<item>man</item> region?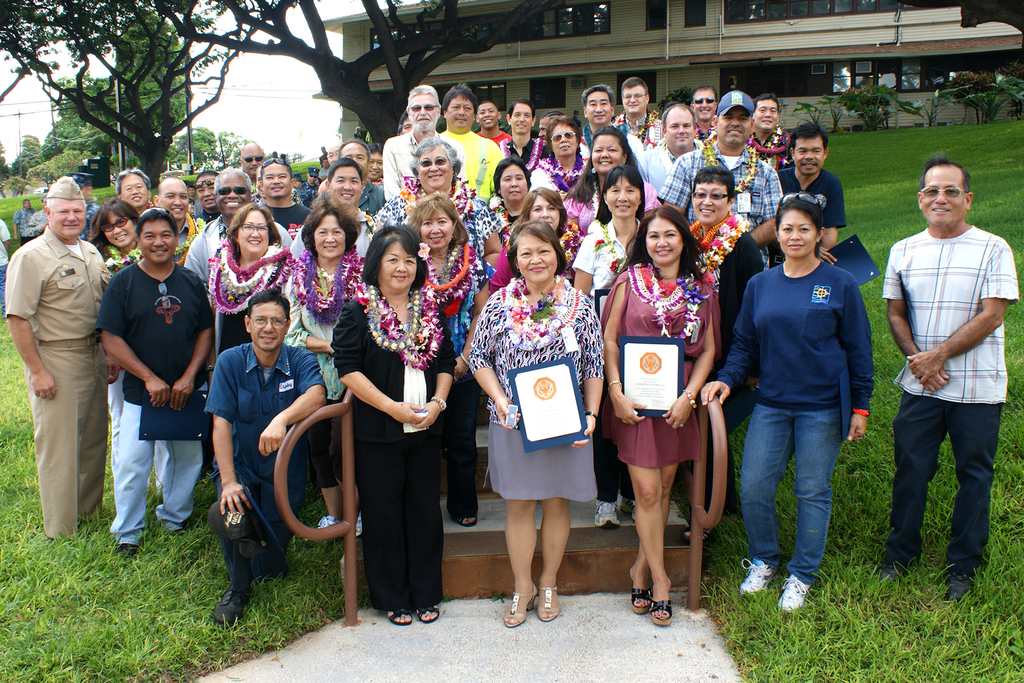
690 83 717 140
